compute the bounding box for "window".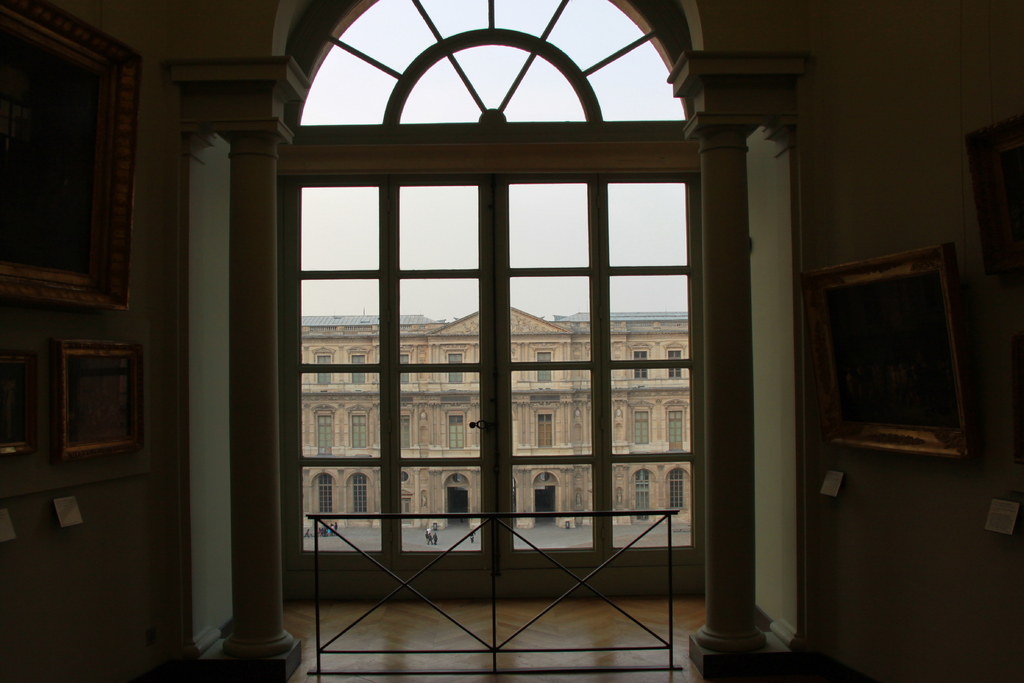
pyautogui.locateOnScreen(349, 404, 374, 454).
